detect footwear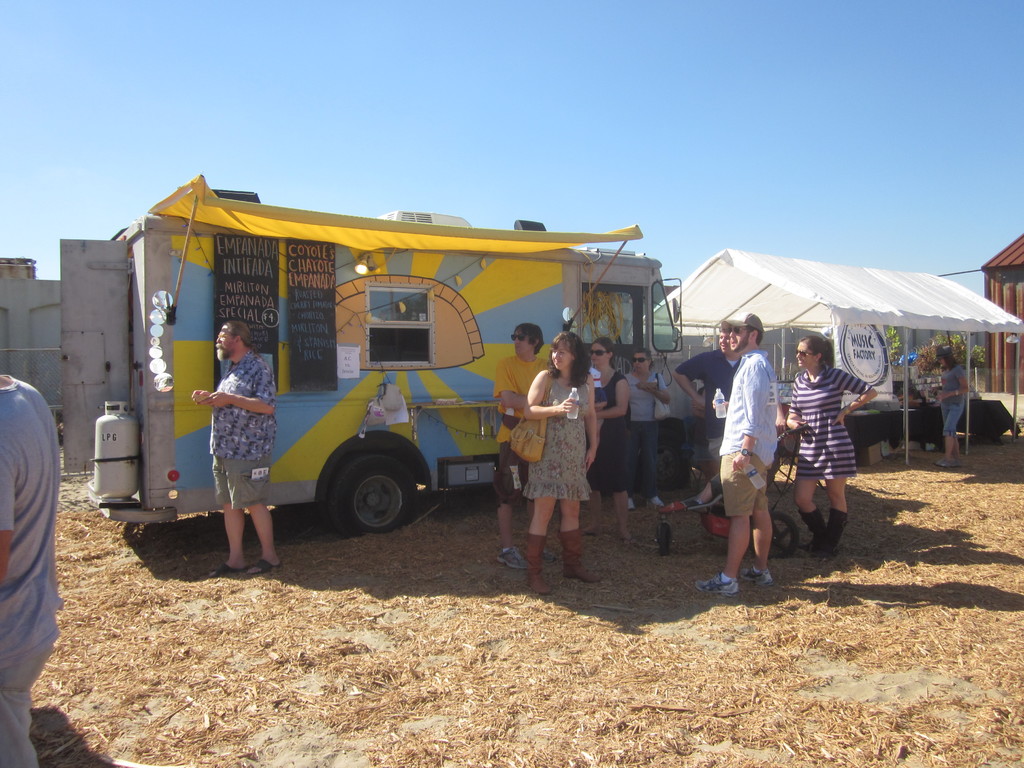
crop(739, 564, 772, 588)
